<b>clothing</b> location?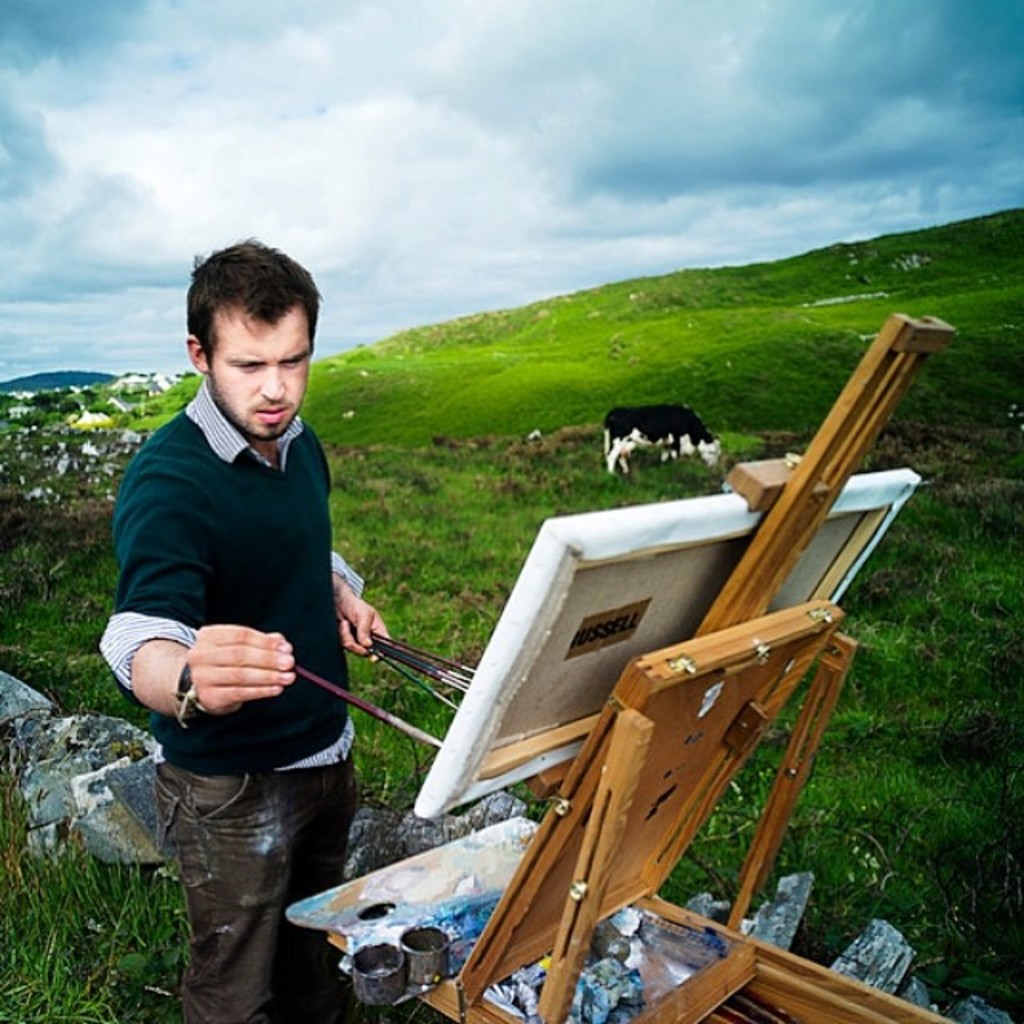
<region>101, 381, 368, 701</region>
